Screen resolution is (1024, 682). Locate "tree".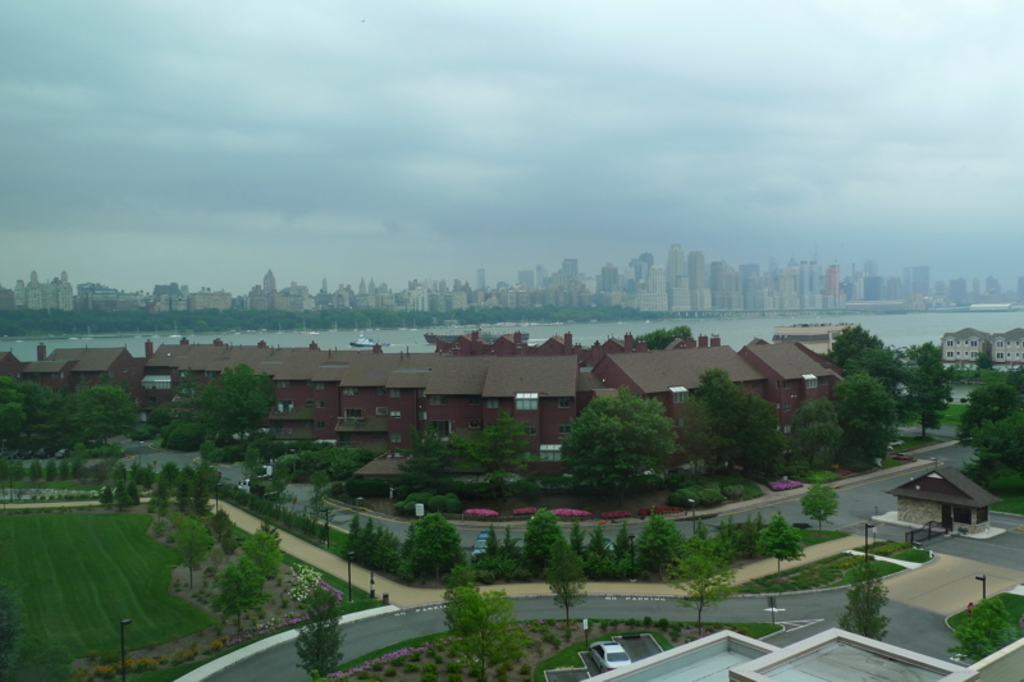
<region>211, 502, 248, 555</region>.
